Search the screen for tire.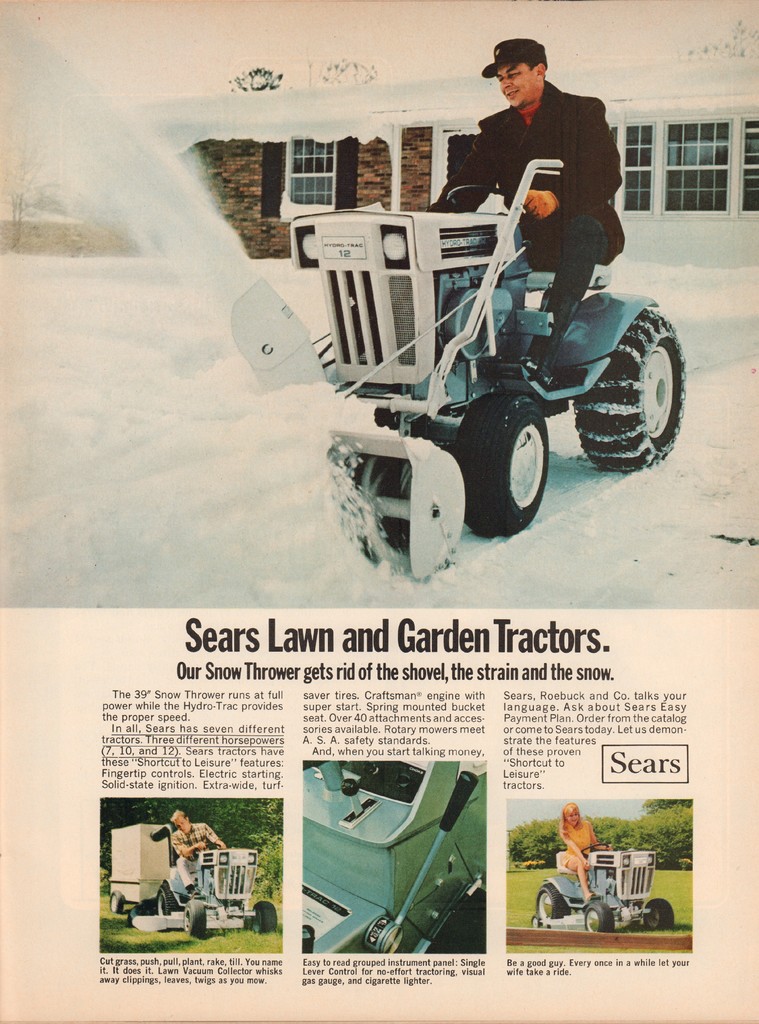
Found at 579 898 615 936.
